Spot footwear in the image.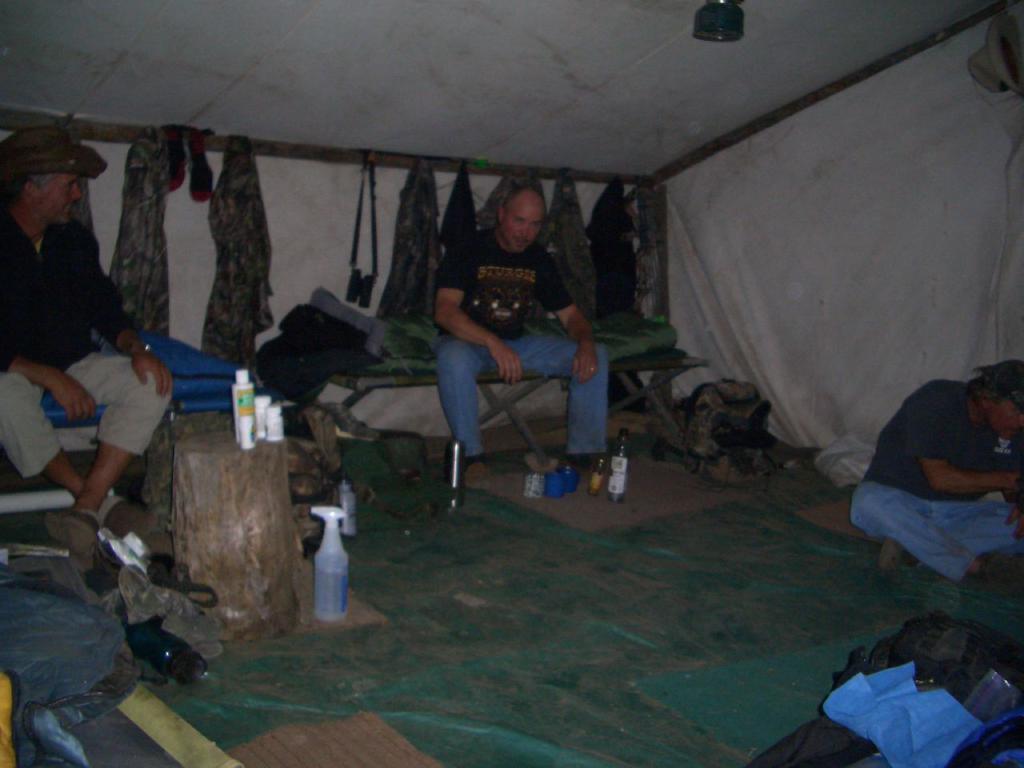
footwear found at {"x1": 94, "y1": 498, "x2": 156, "y2": 542}.
